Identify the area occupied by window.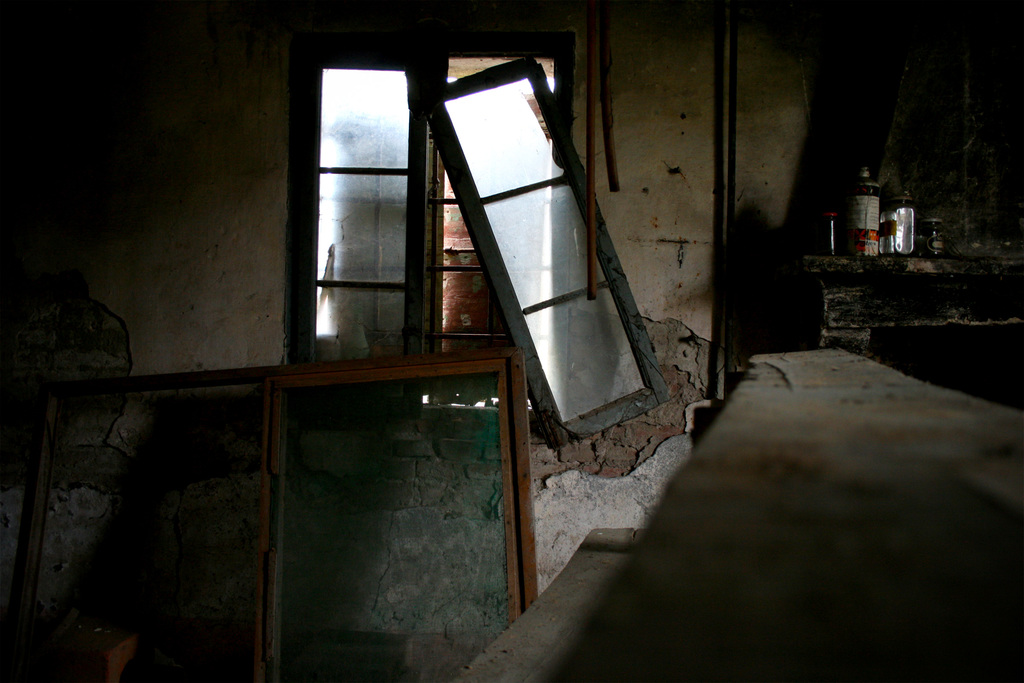
Area: rect(292, 29, 661, 404).
